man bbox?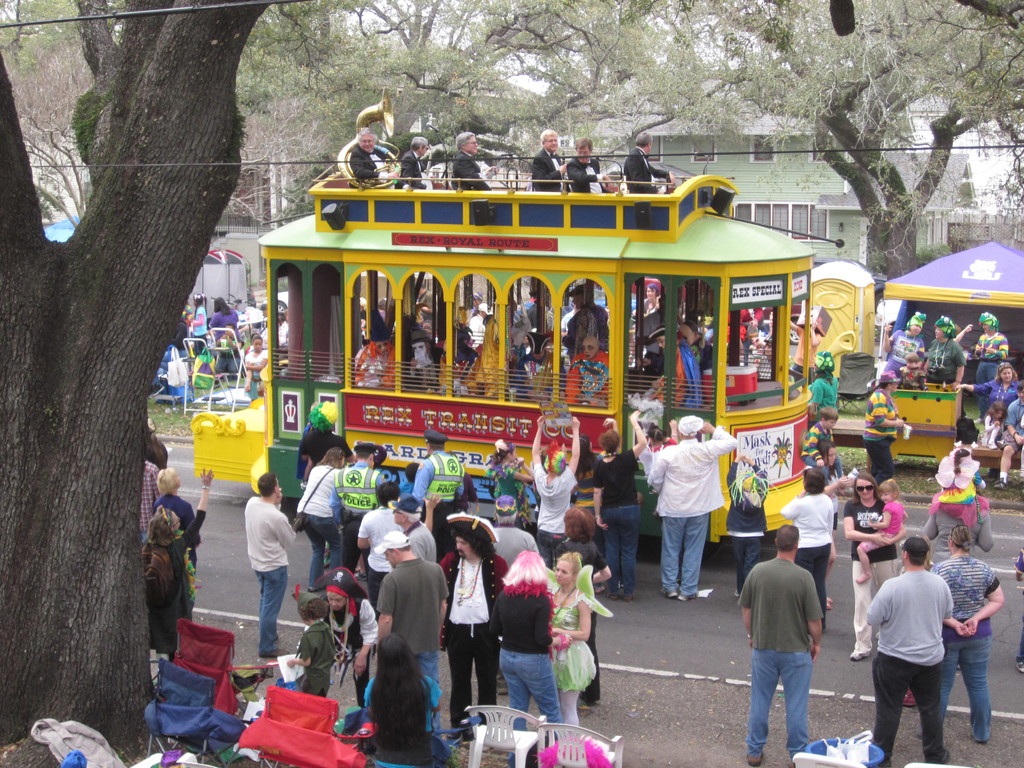
{"x1": 557, "y1": 291, "x2": 618, "y2": 359}
